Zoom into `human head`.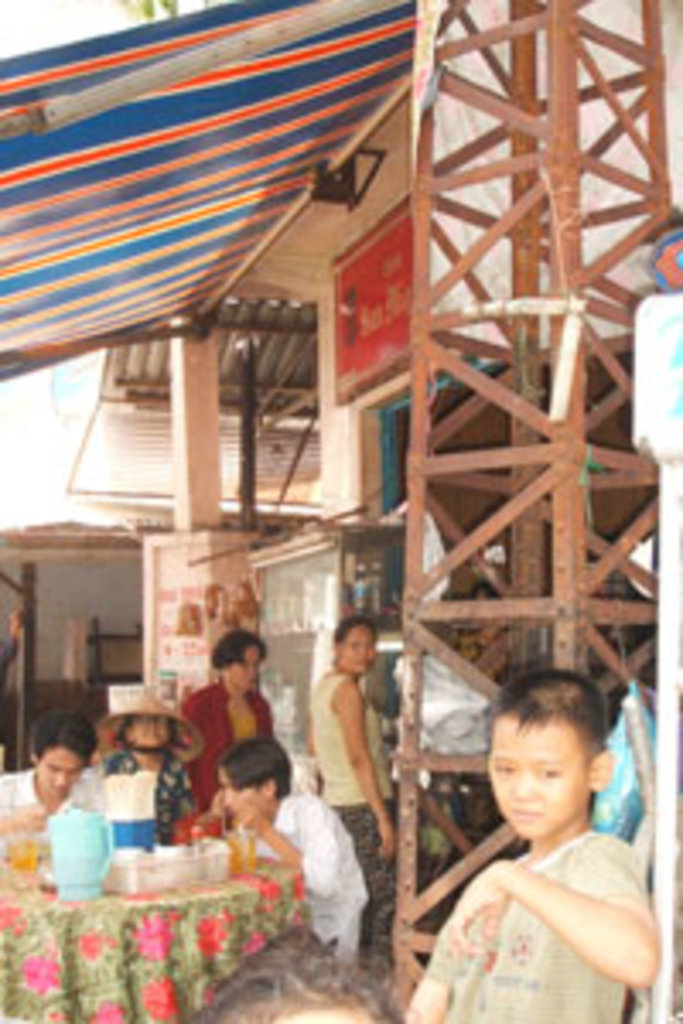
Zoom target: locate(215, 628, 260, 686).
